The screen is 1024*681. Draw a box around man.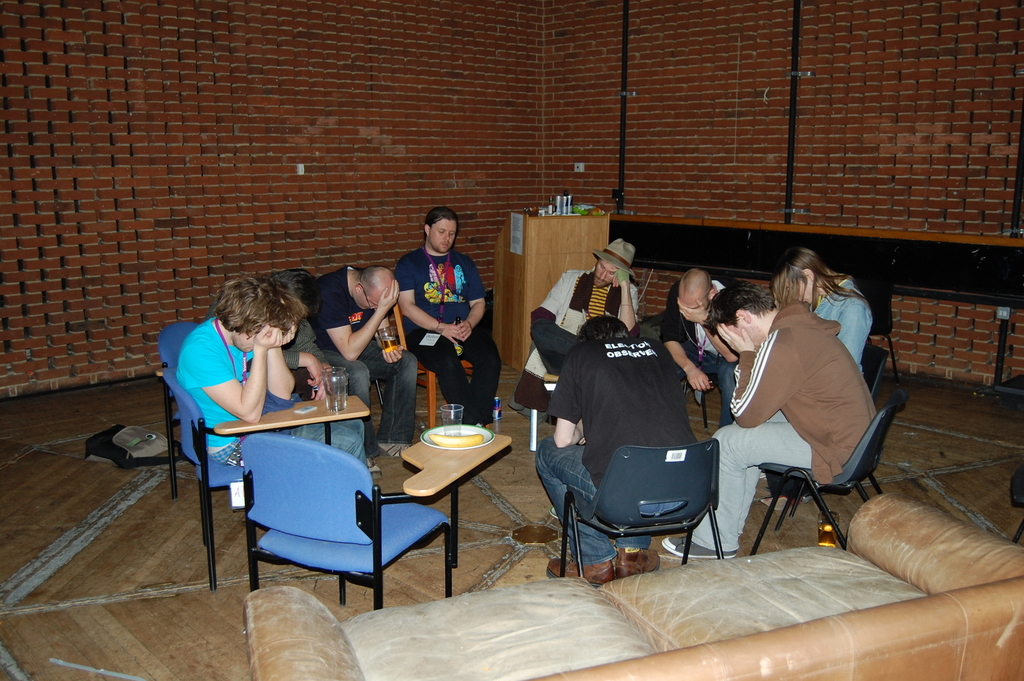
pyautogui.locateOnScreen(534, 316, 702, 584).
